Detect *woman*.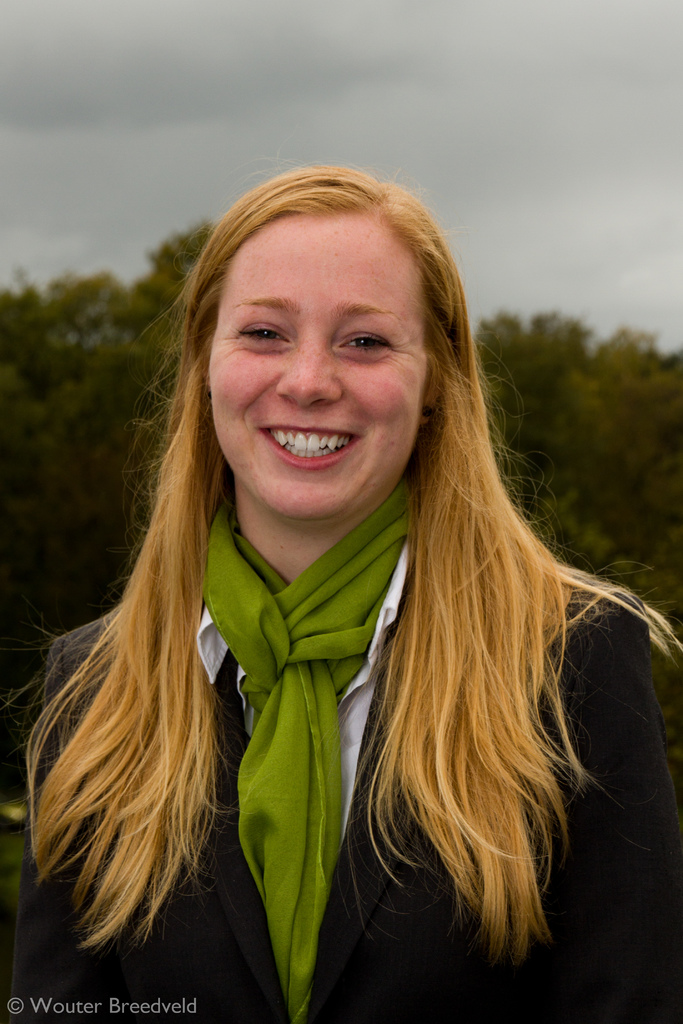
Detected at [left=50, top=196, right=630, bottom=1003].
